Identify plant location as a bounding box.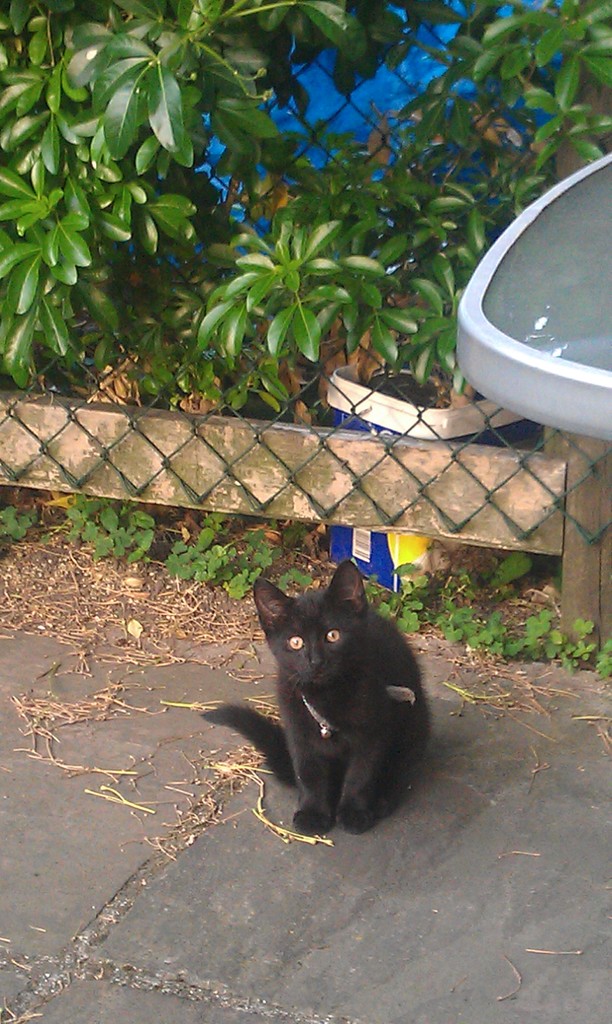
375,557,440,648.
